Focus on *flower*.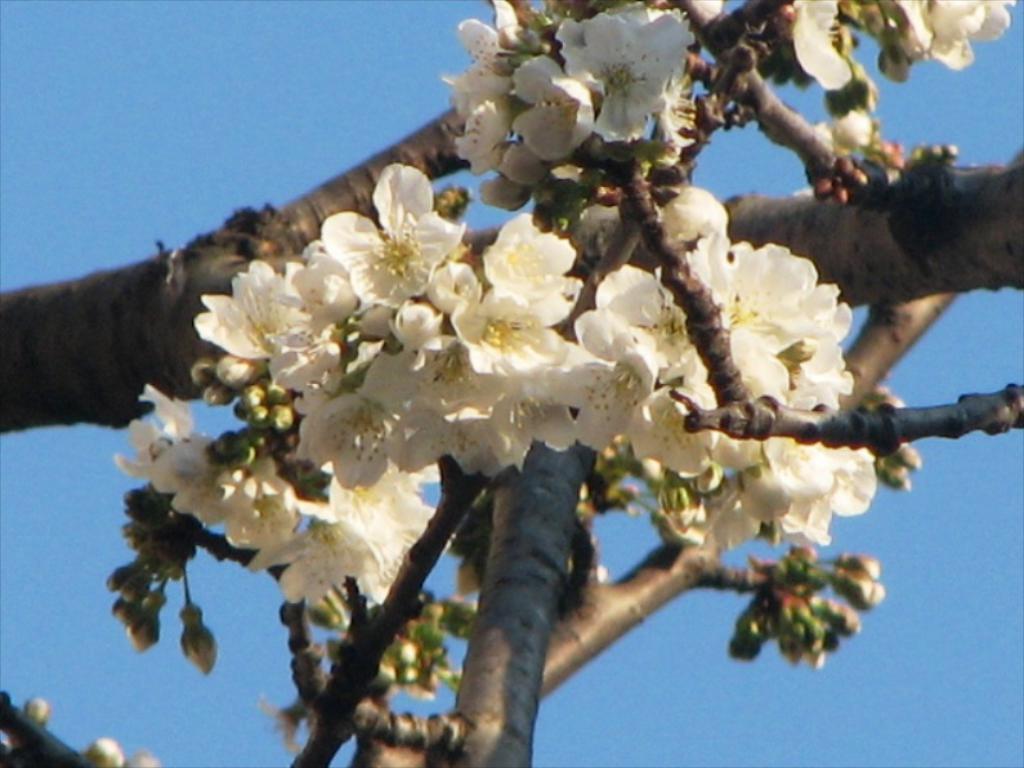
Focused at [319,165,468,309].
